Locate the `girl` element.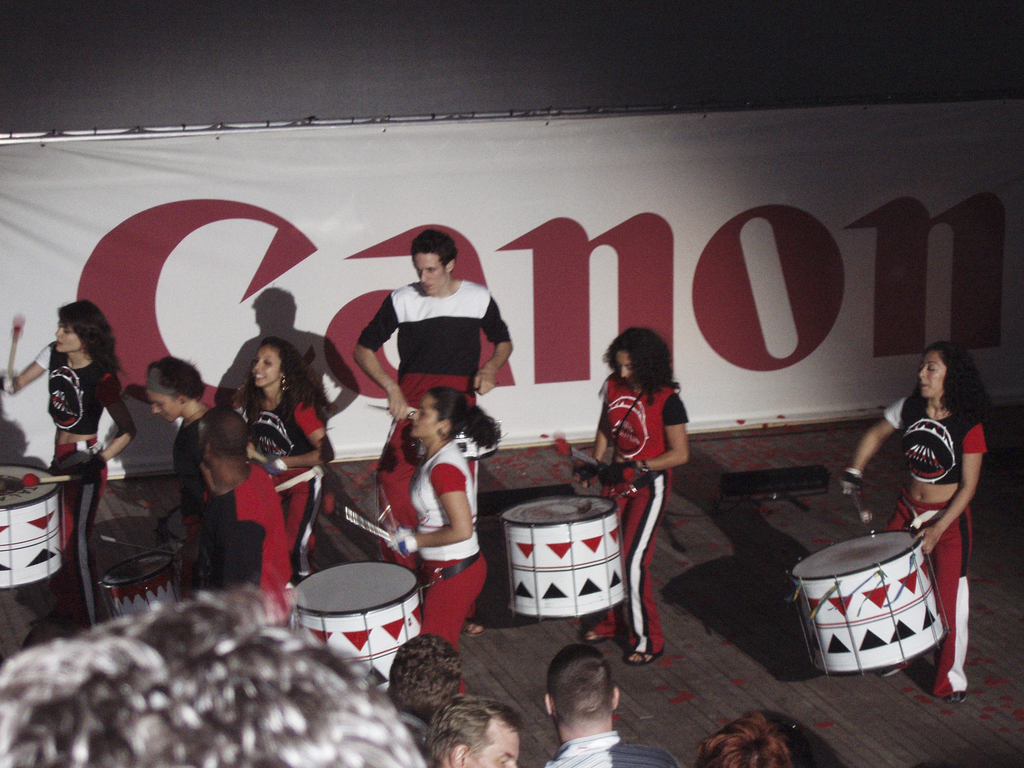
Element bbox: l=836, t=344, r=994, b=711.
